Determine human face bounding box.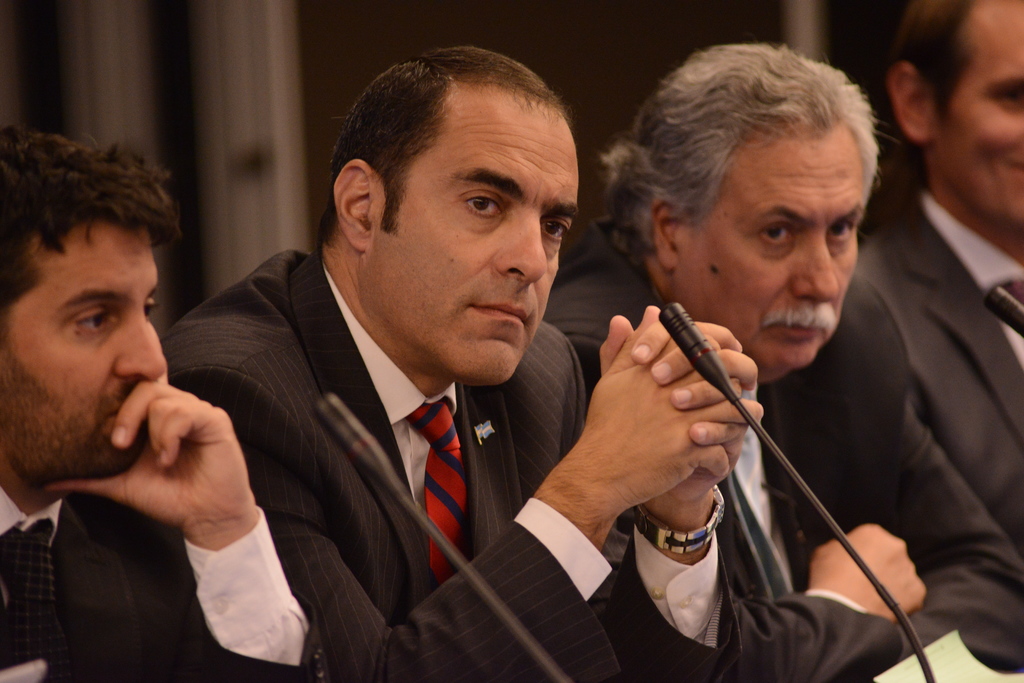
Determined: box(943, 0, 1023, 223).
